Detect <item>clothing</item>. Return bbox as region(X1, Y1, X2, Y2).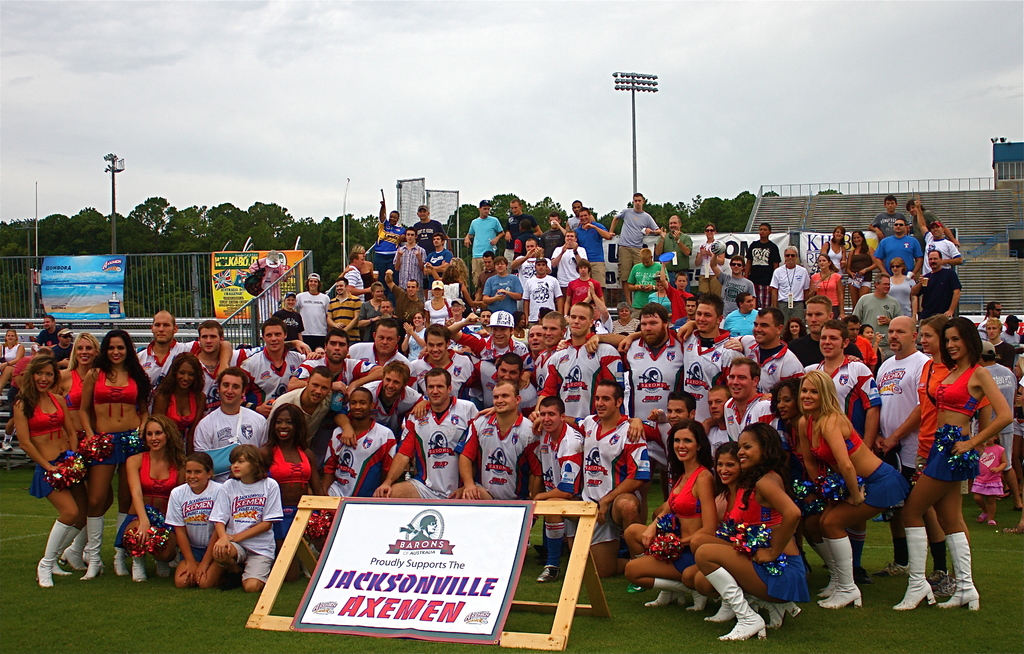
region(695, 237, 723, 301).
